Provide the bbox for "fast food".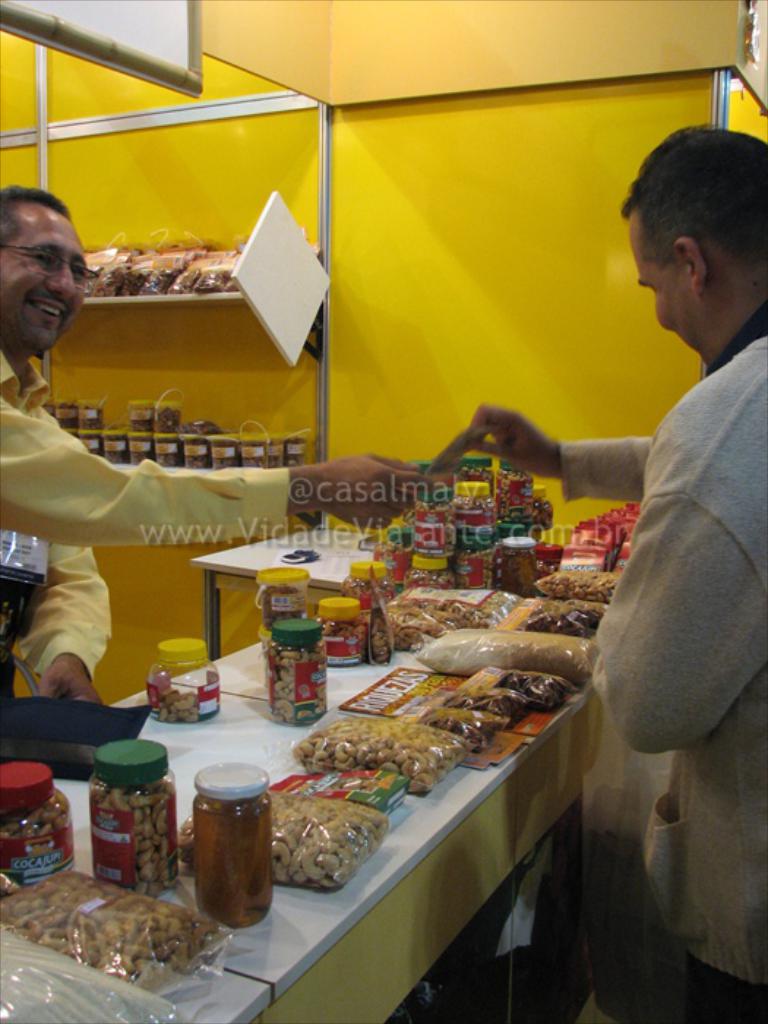
bbox(287, 718, 470, 793).
